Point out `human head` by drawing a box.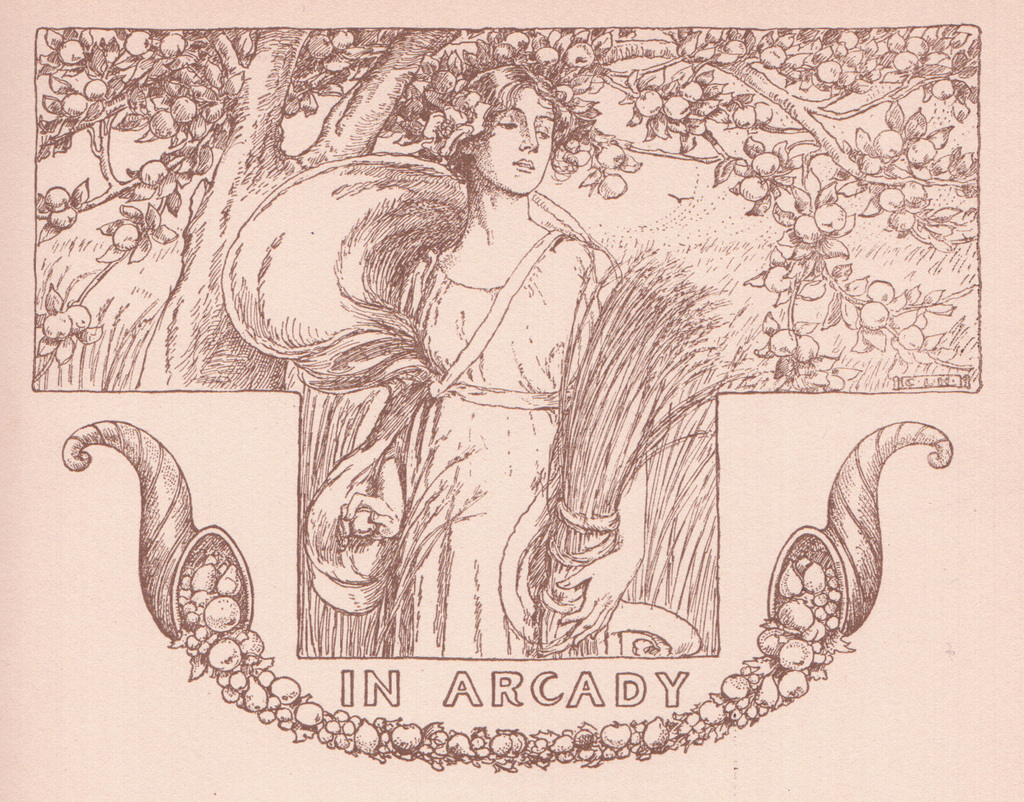
left=463, top=82, right=557, bottom=187.
